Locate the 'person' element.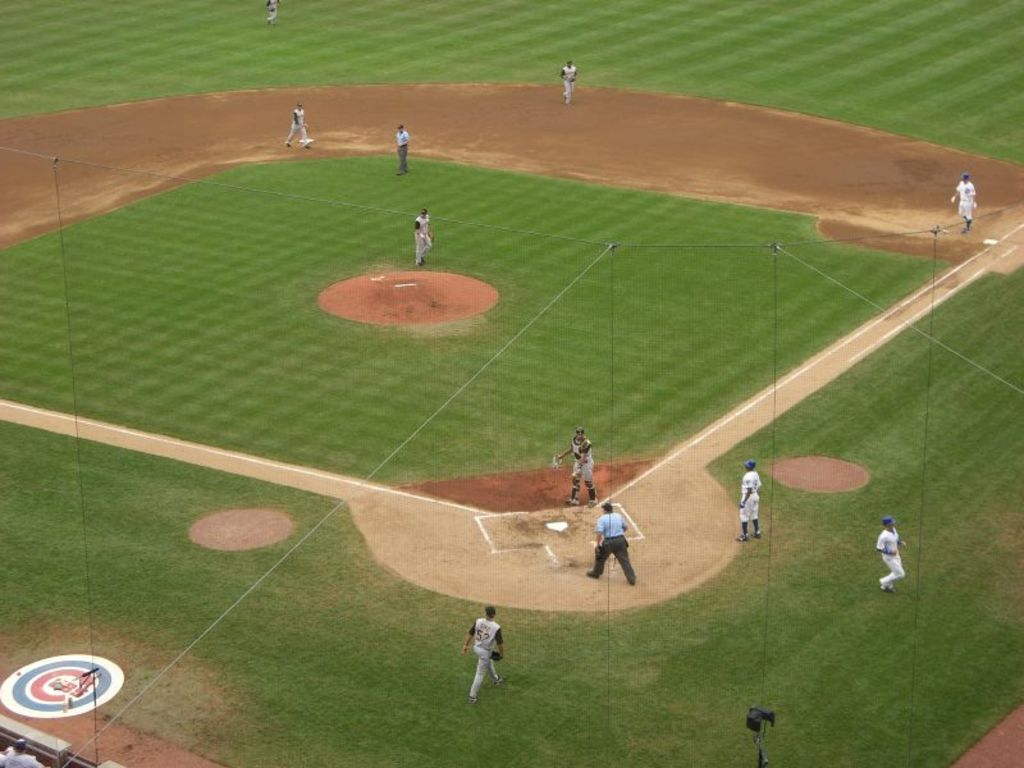
Element bbox: {"x1": 563, "y1": 430, "x2": 589, "y2": 506}.
